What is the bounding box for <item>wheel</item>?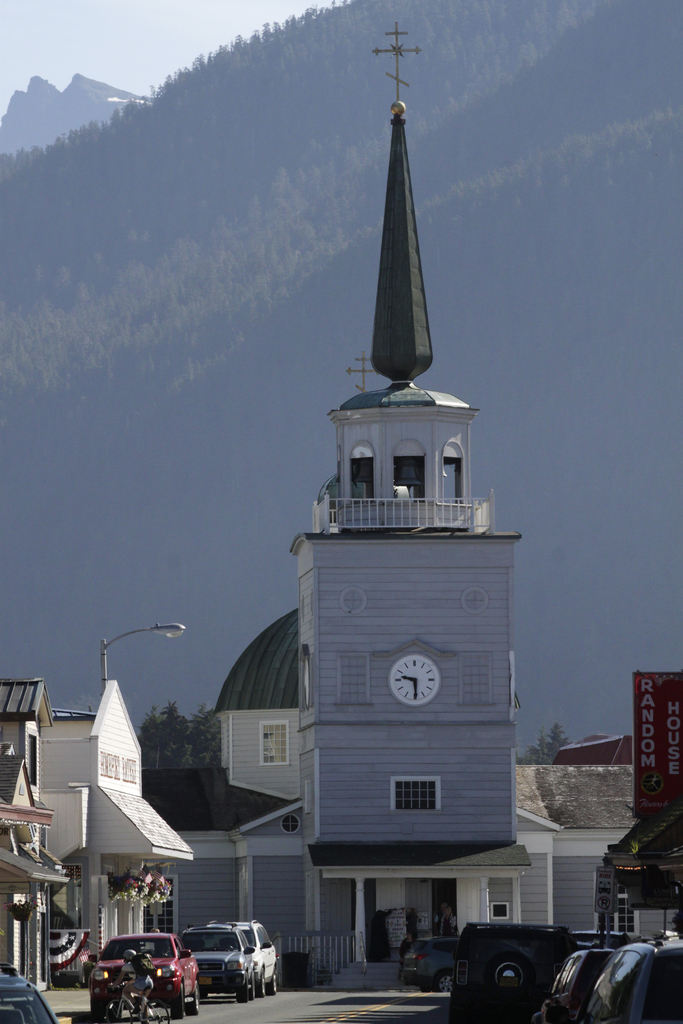
locate(422, 984, 434, 993).
